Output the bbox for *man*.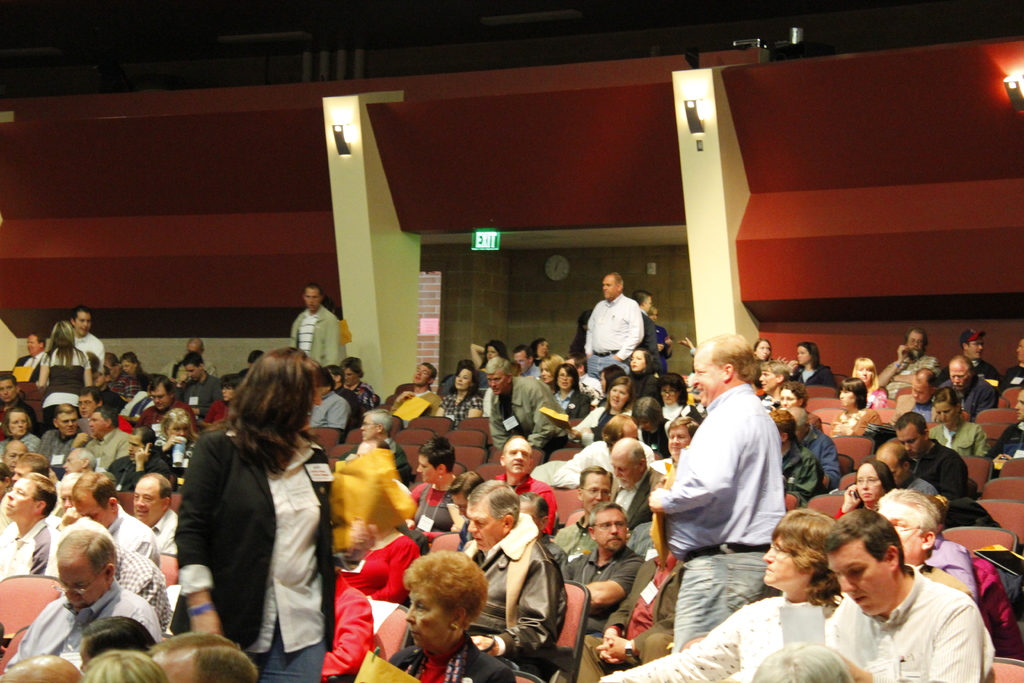
0,404,29,436.
